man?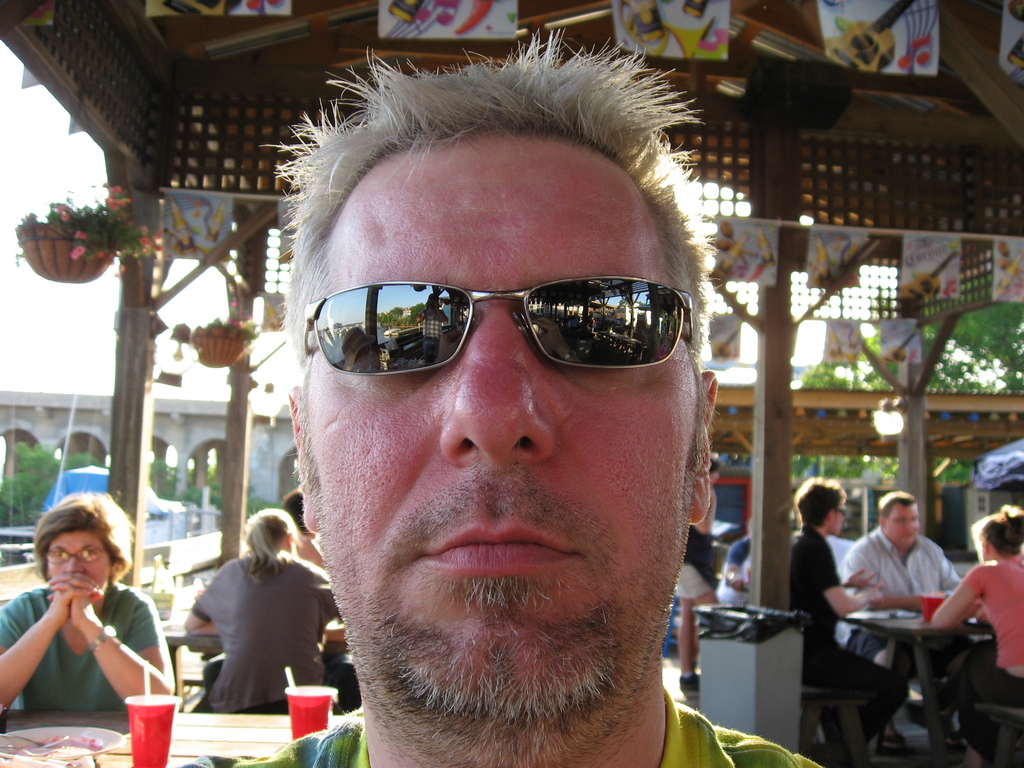
(173,64,844,767)
